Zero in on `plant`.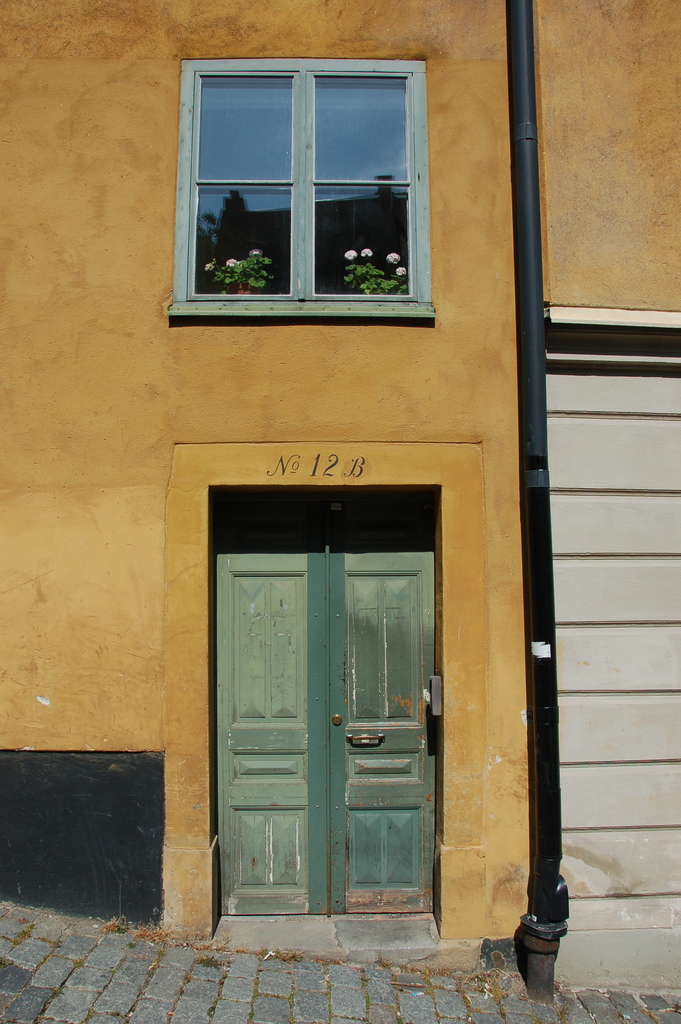
Zeroed in: {"x1": 156, "y1": 947, "x2": 167, "y2": 961}.
